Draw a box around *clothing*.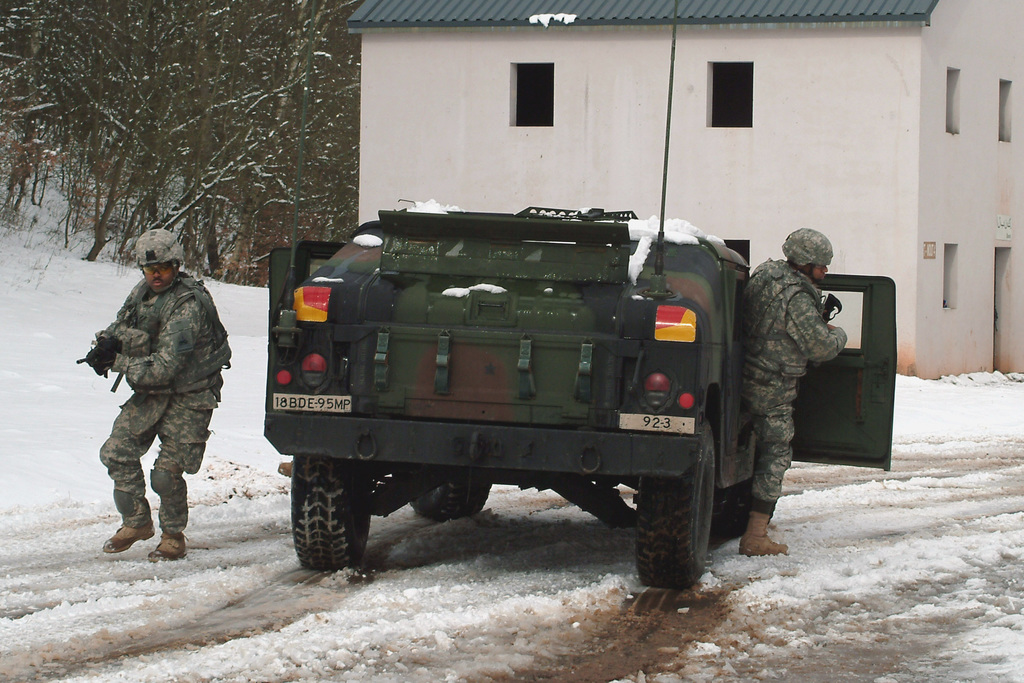
bbox=[84, 237, 232, 566].
